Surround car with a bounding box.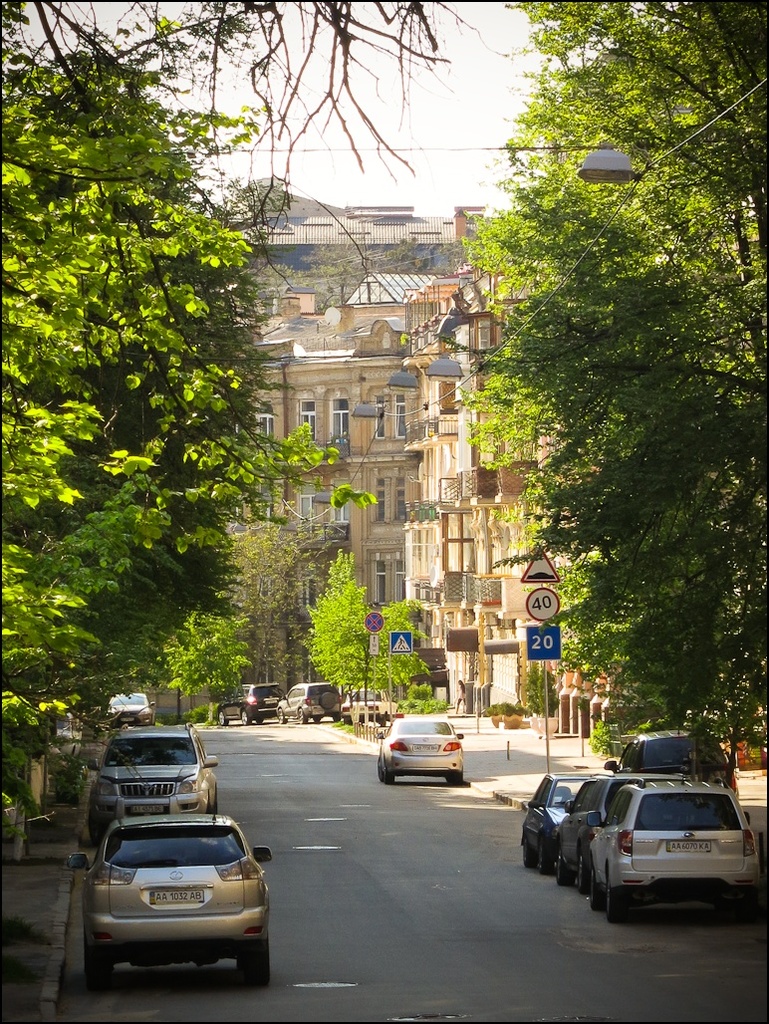
88:715:224:845.
